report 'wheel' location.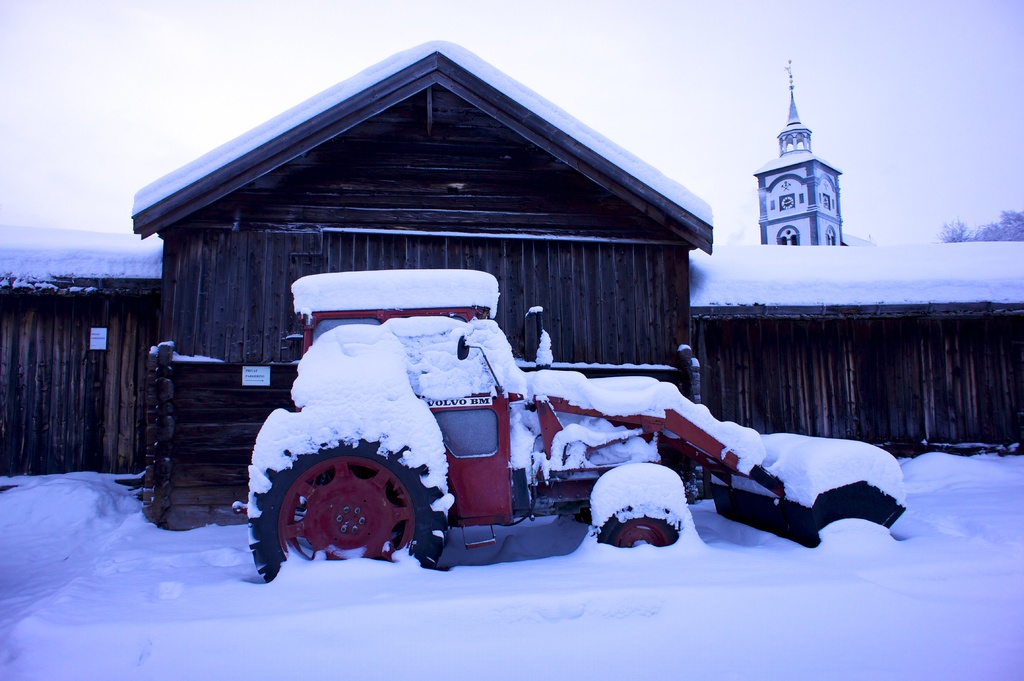
Report: left=250, top=439, right=451, bottom=577.
